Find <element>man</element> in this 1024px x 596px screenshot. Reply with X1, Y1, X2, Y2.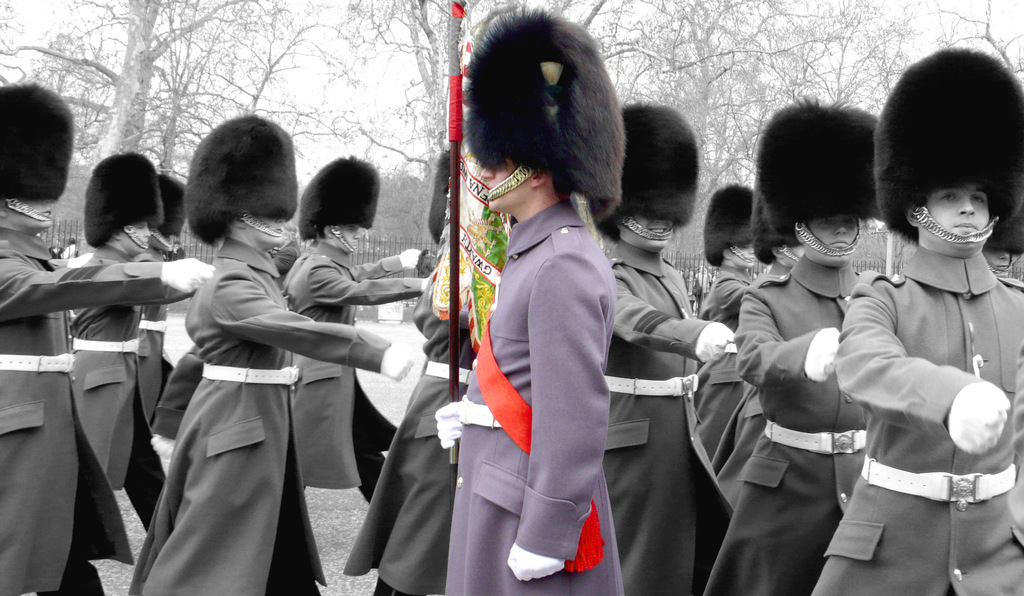
127, 106, 419, 595.
